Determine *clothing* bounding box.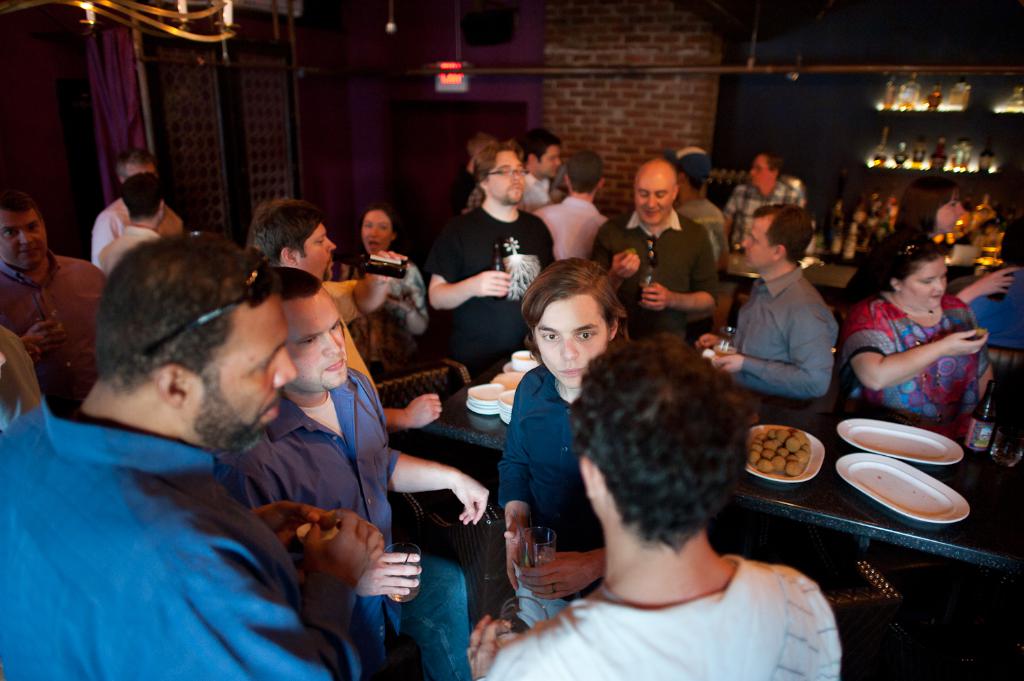
Determined: pyautogui.locateOnScreen(827, 286, 995, 435).
